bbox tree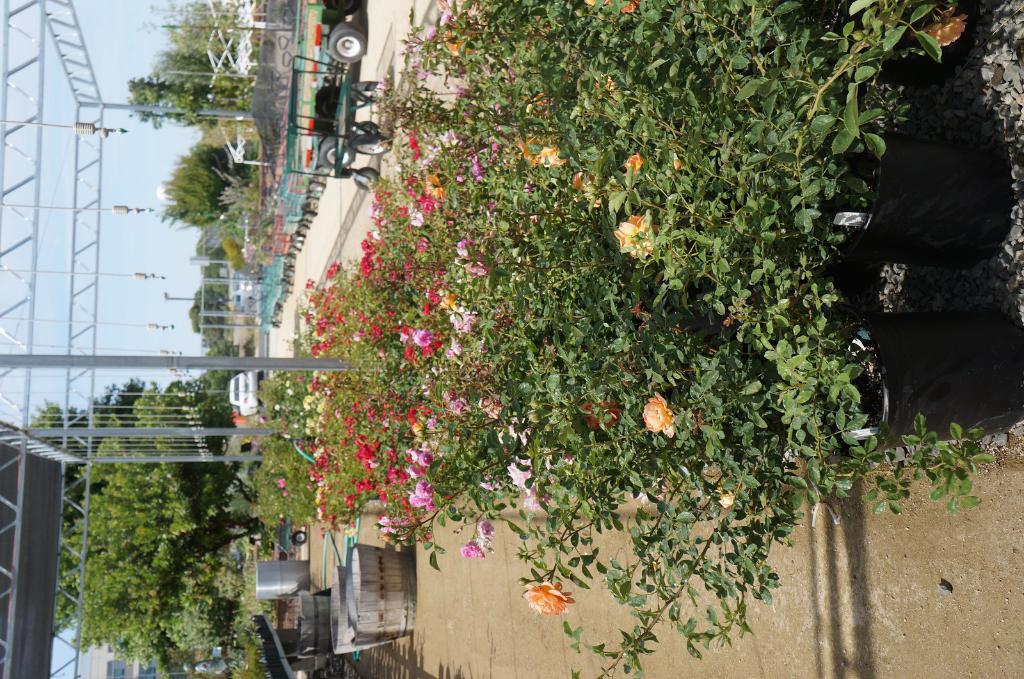
left=120, top=66, right=253, bottom=145
